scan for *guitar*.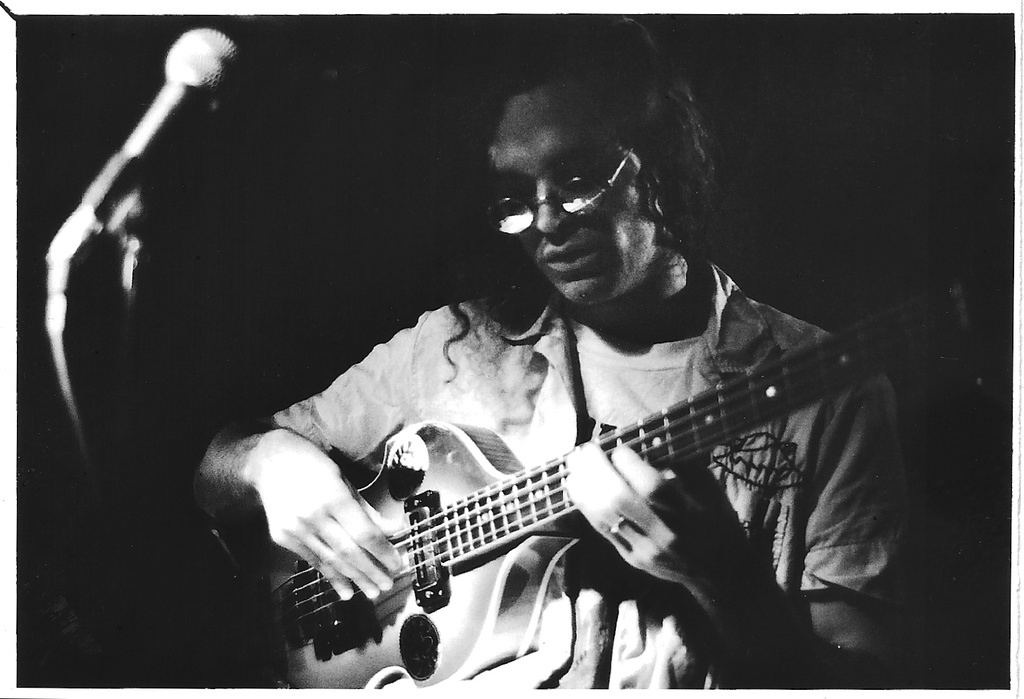
Scan result: <region>285, 342, 878, 693</region>.
